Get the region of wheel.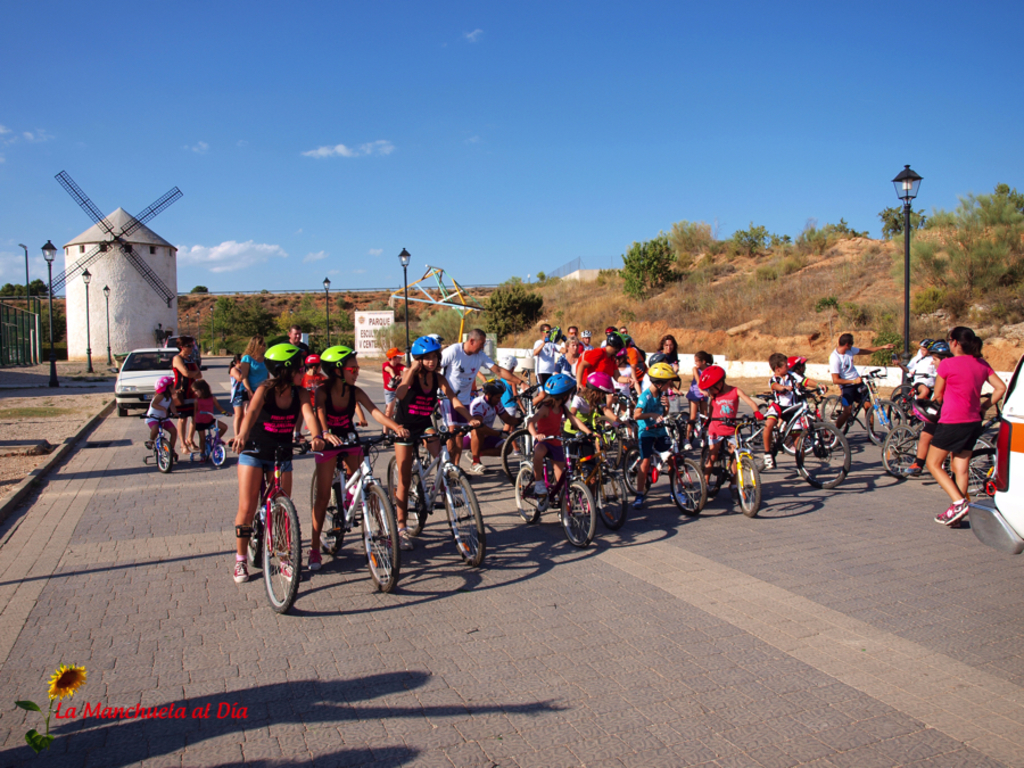
{"left": 214, "top": 443, "right": 224, "bottom": 466}.
